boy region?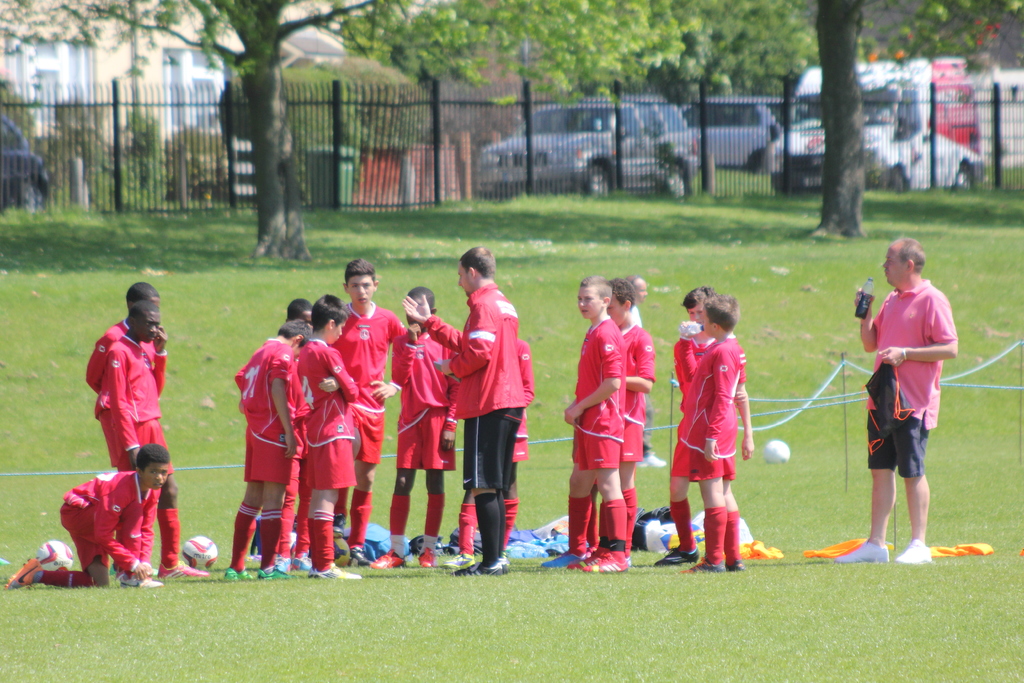
3, 443, 173, 587
